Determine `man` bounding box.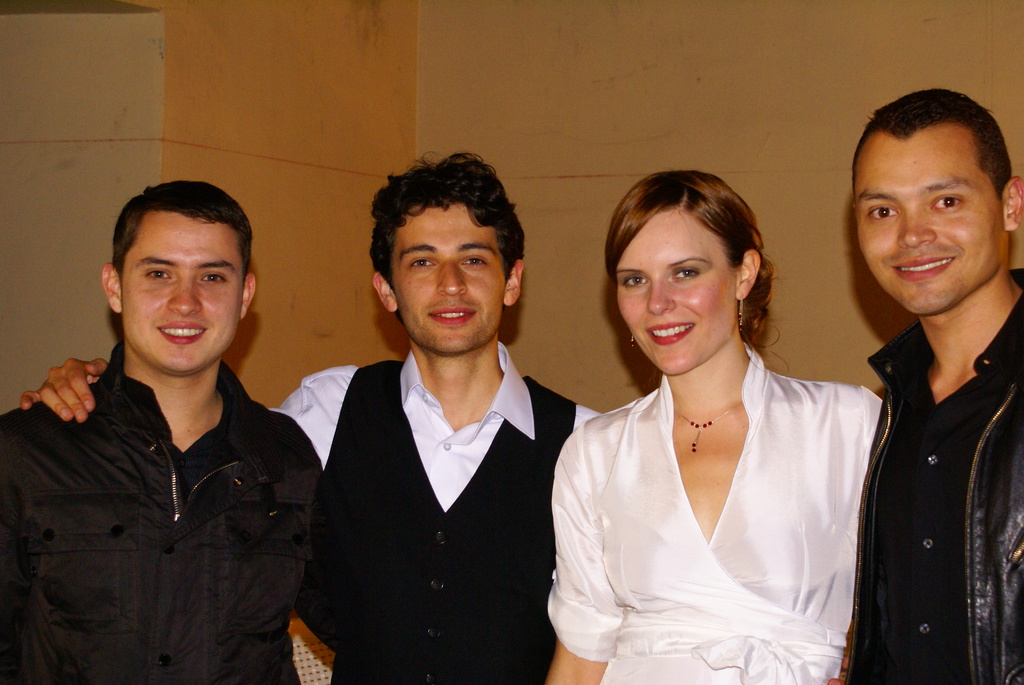
Determined: detection(31, 141, 617, 684).
